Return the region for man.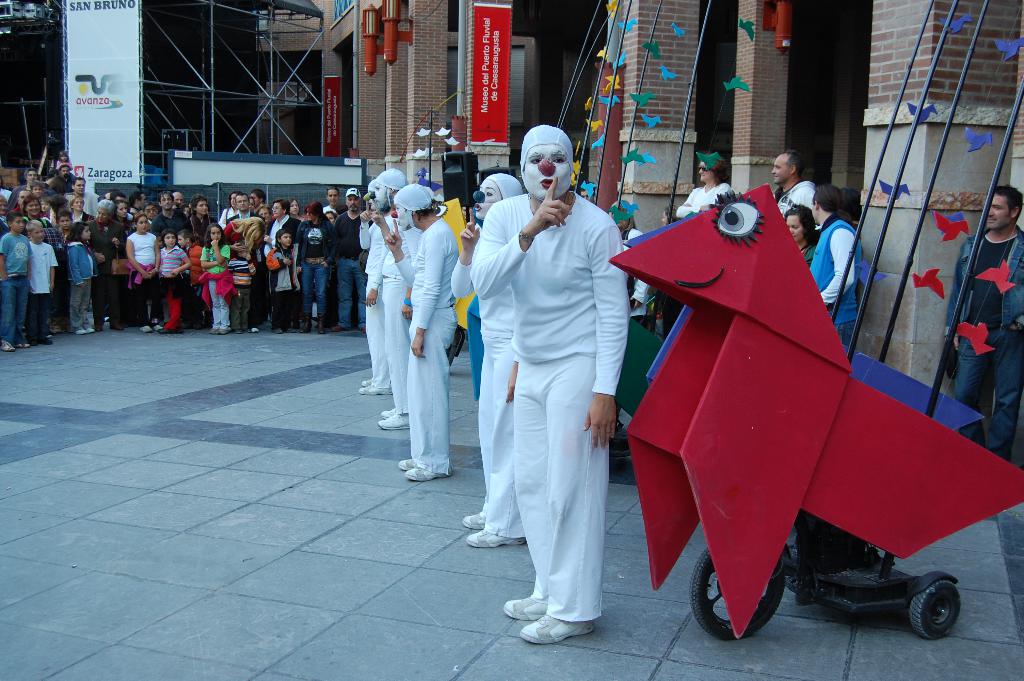
71,175,96,213.
